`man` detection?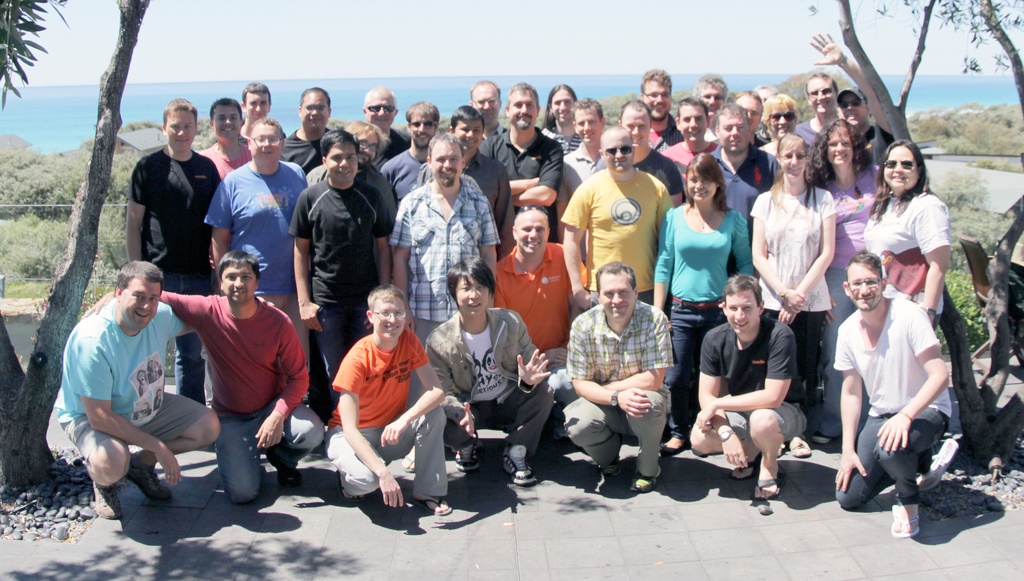
rect(286, 82, 342, 177)
